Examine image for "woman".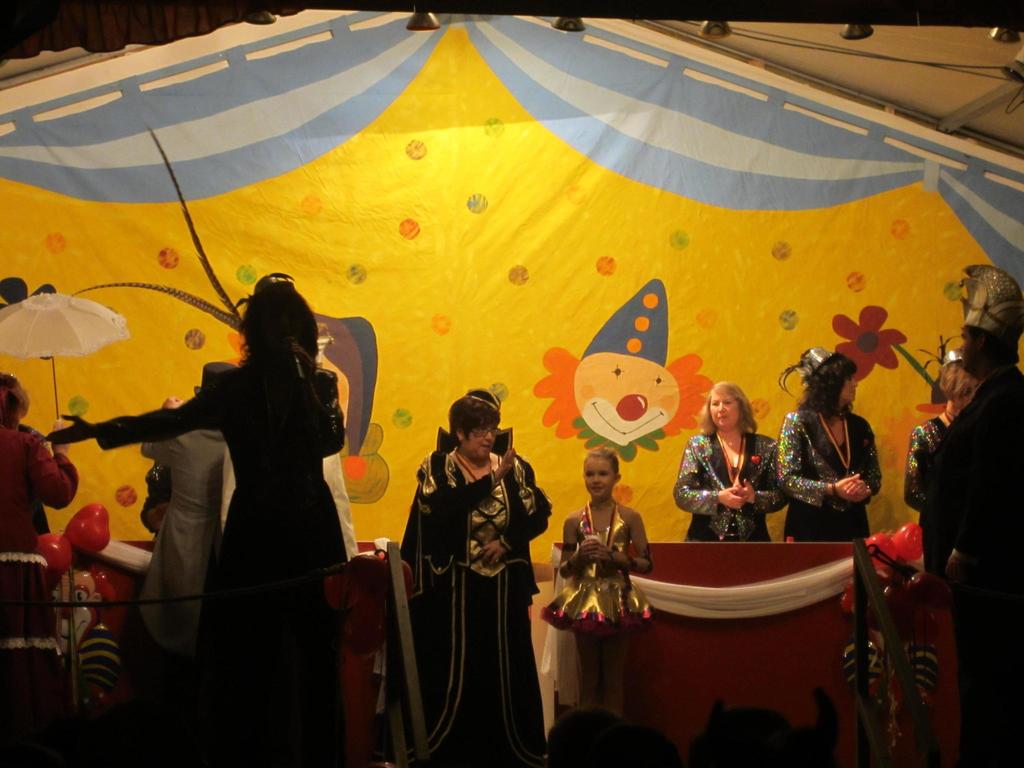
Examination result: Rect(779, 342, 885, 543).
